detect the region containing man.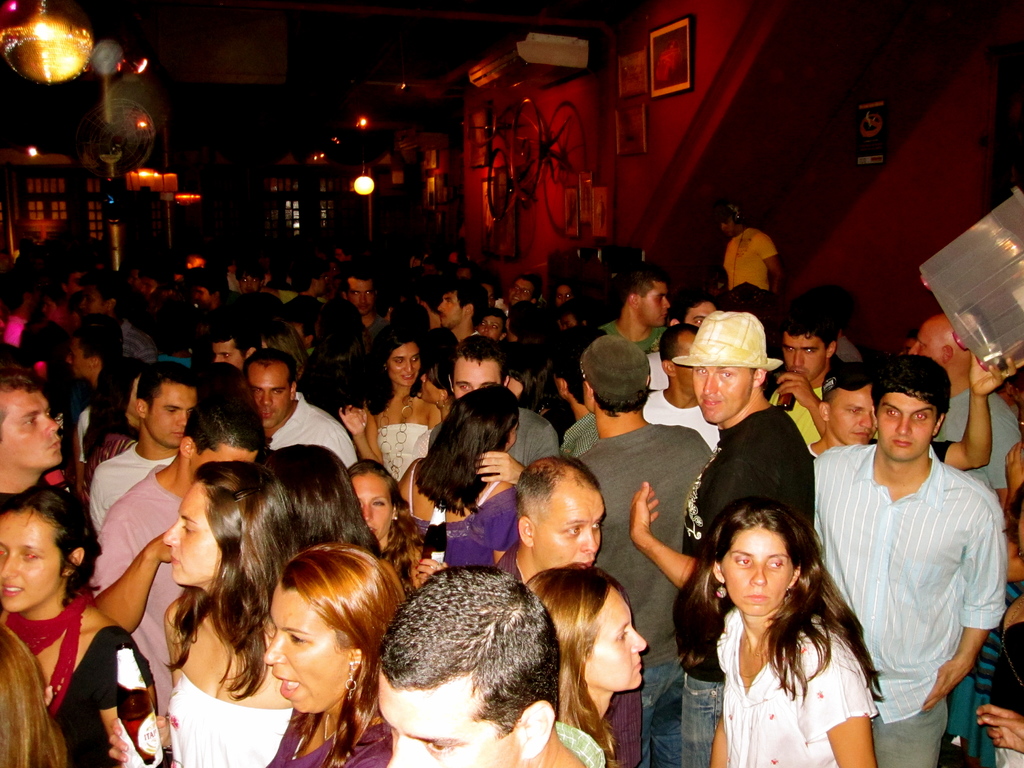
region(570, 335, 715, 767).
